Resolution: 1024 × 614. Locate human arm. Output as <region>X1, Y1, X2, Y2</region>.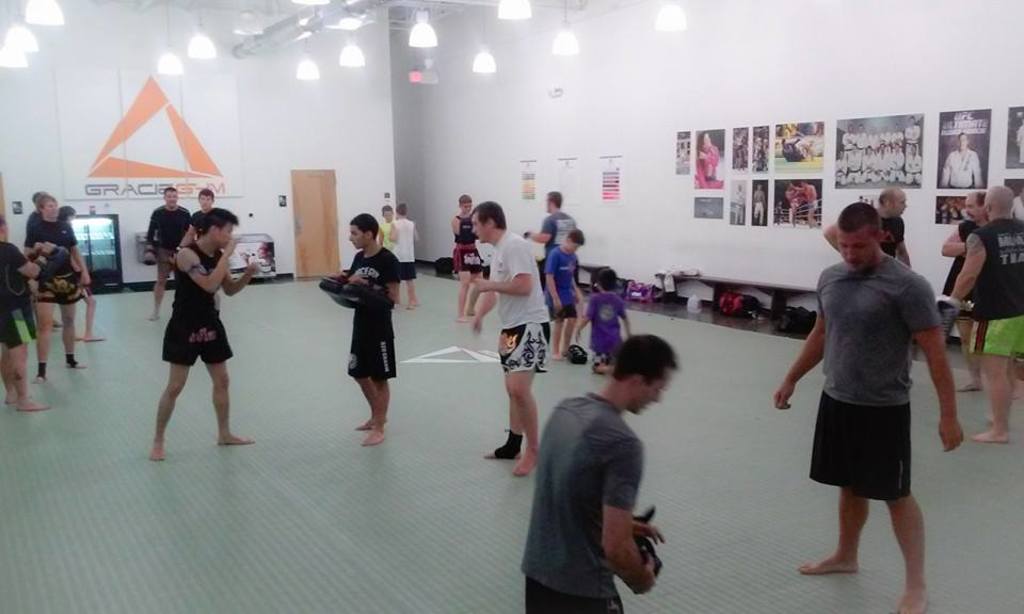
<region>377, 249, 407, 303</region>.
